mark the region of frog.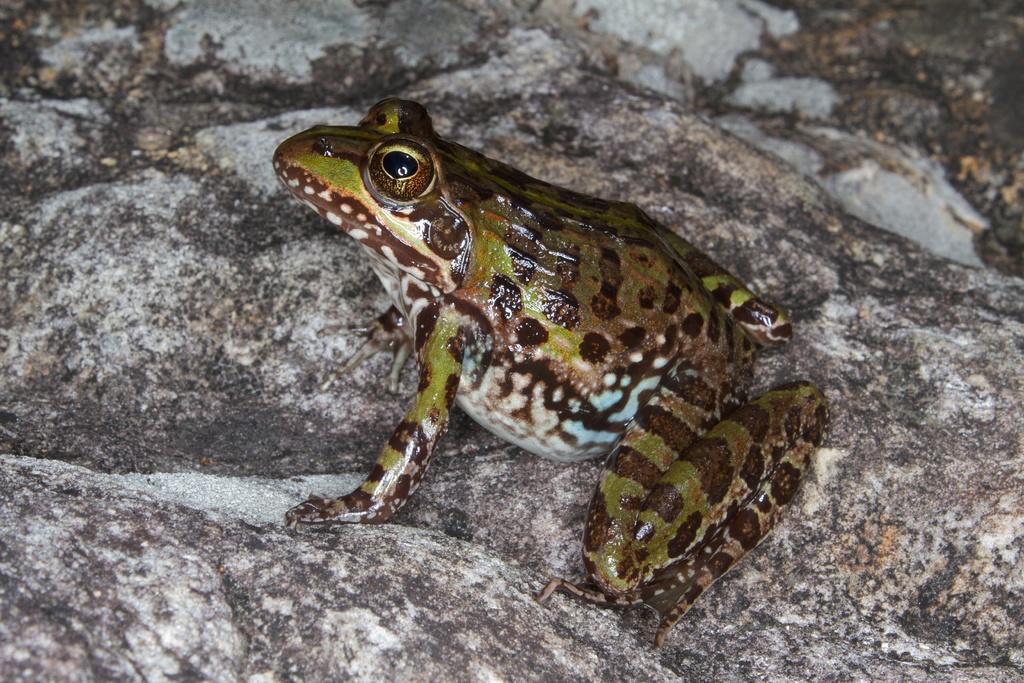
Region: l=273, t=95, r=831, b=652.
